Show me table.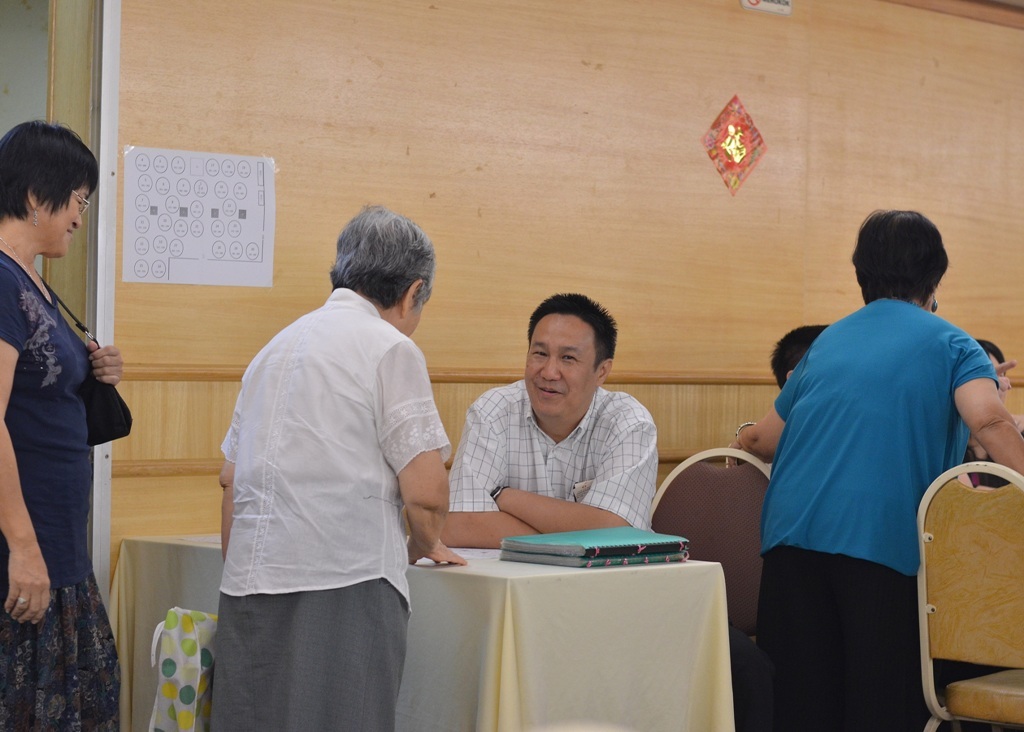
table is here: {"x1": 90, "y1": 526, "x2": 733, "y2": 731}.
